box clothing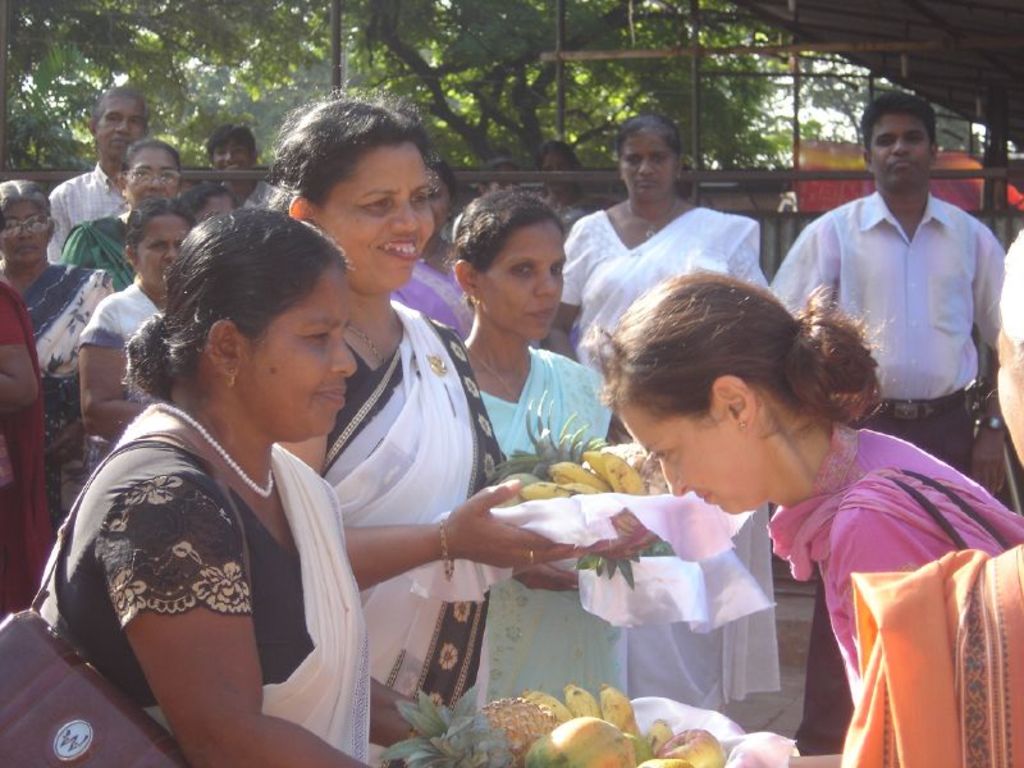
box=[833, 543, 1023, 767]
